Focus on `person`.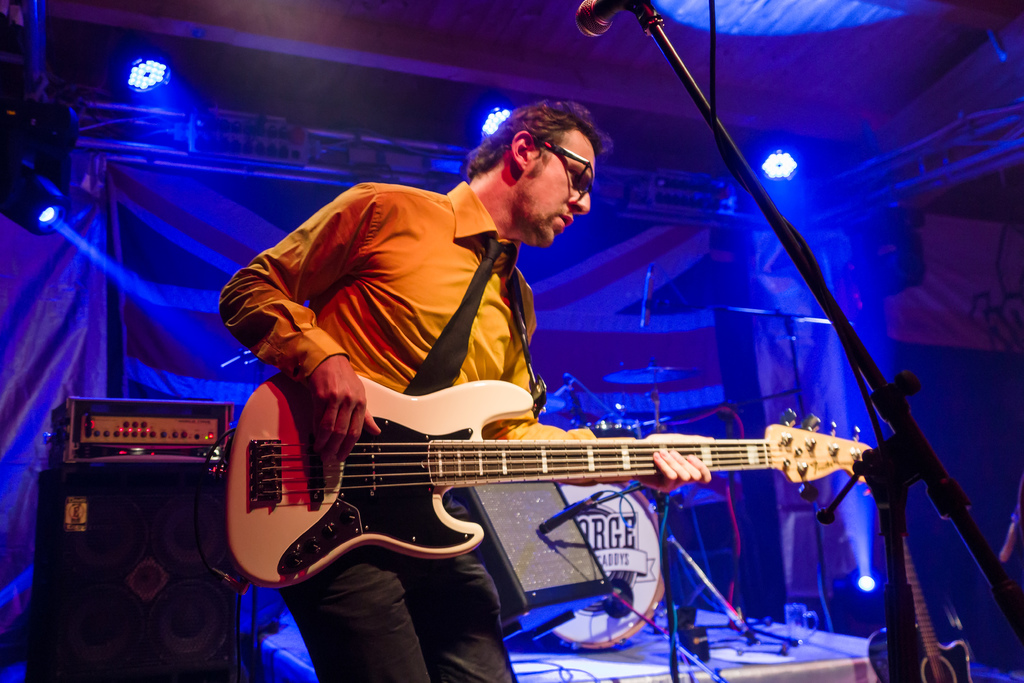
Focused at 196,113,726,648.
